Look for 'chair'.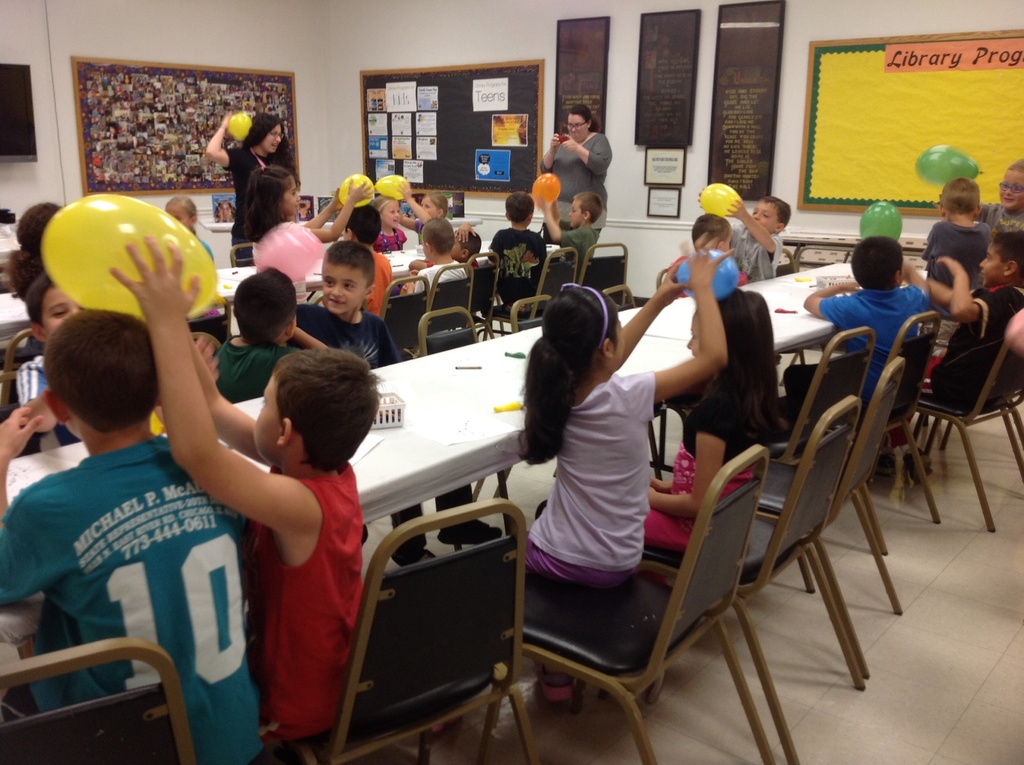
Found: [415,308,518,498].
